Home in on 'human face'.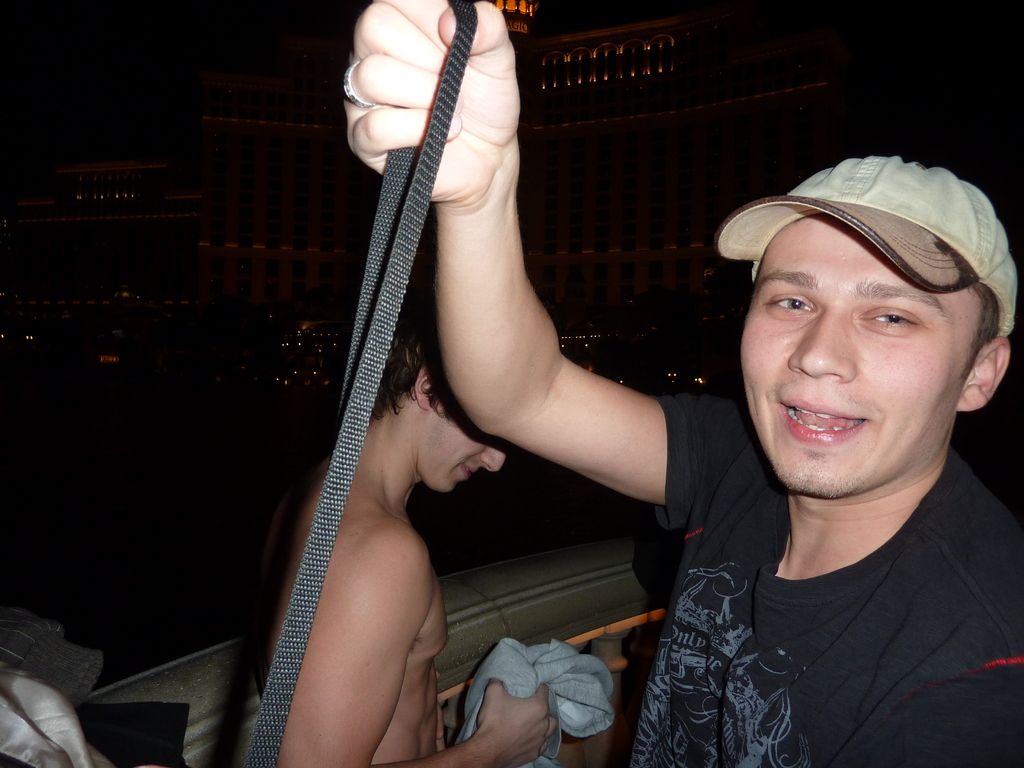
Homed in at (415,406,515,495).
